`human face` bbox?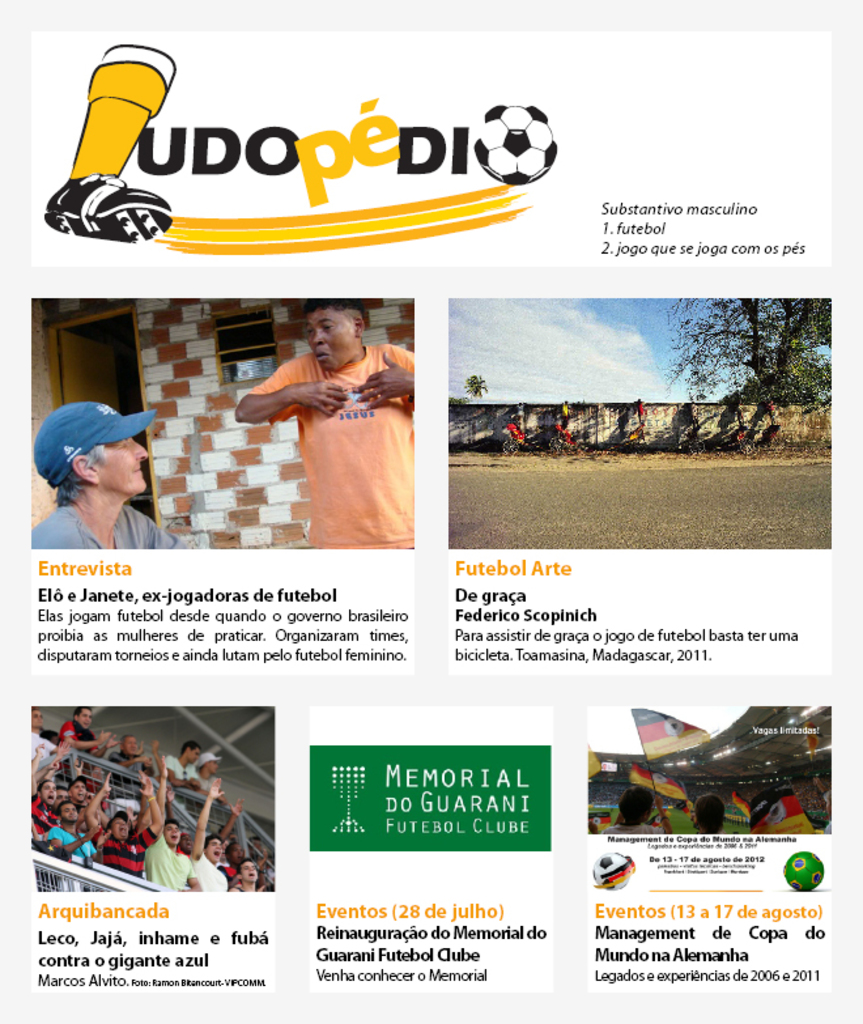
<bbox>93, 439, 149, 493</bbox>
